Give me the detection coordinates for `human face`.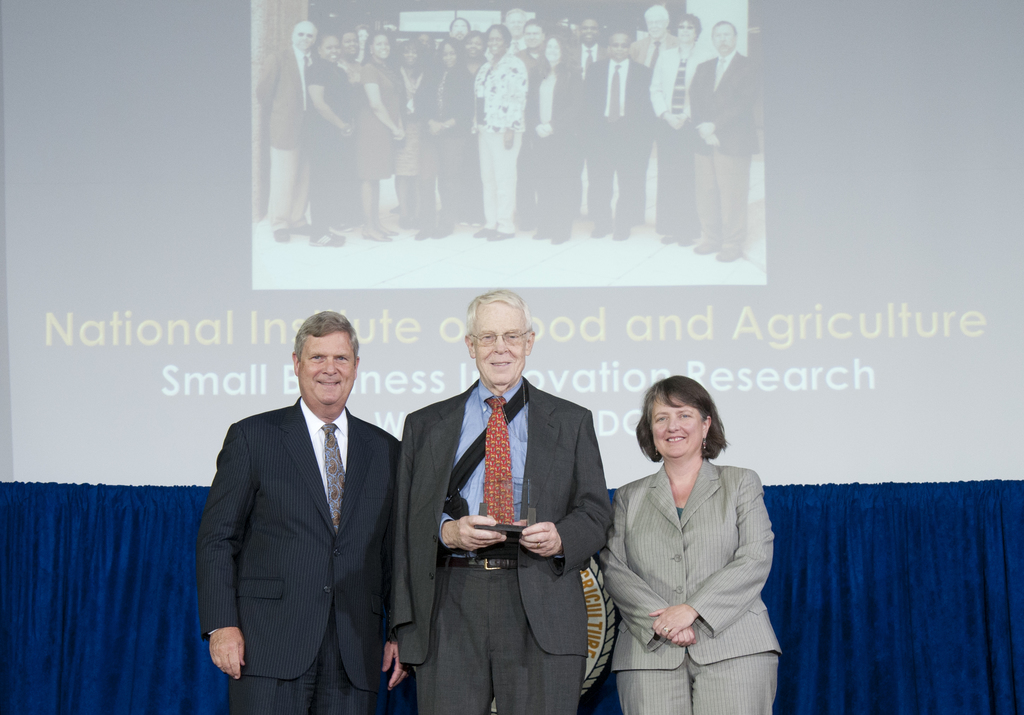
crop(474, 301, 526, 386).
